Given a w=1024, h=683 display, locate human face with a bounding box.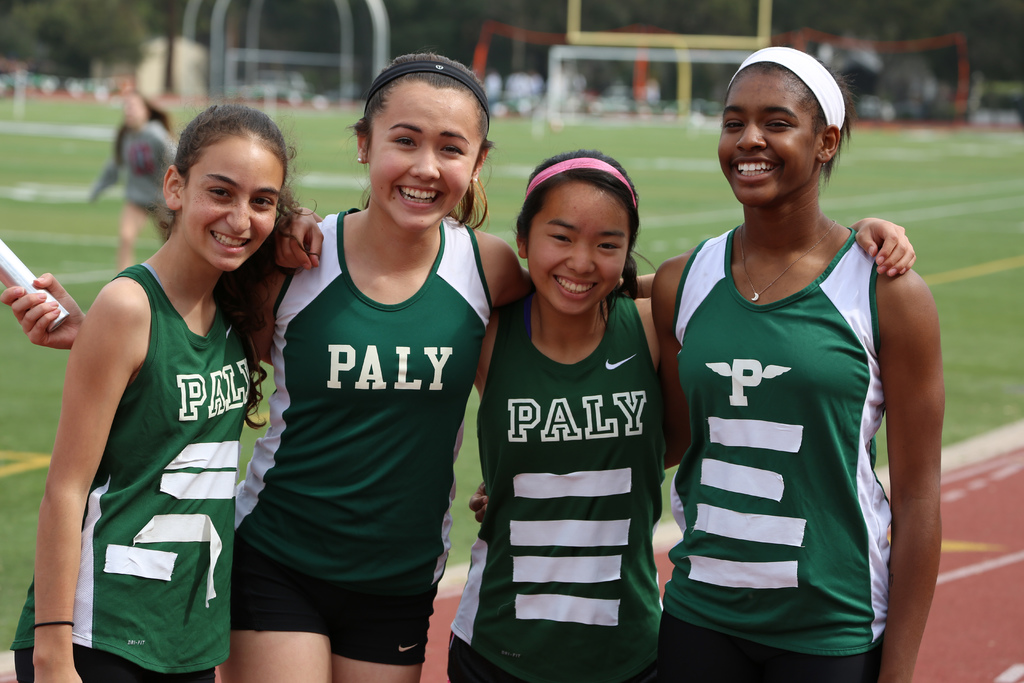
Located: {"x1": 179, "y1": 135, "x2": 284, "y2": 272}.
